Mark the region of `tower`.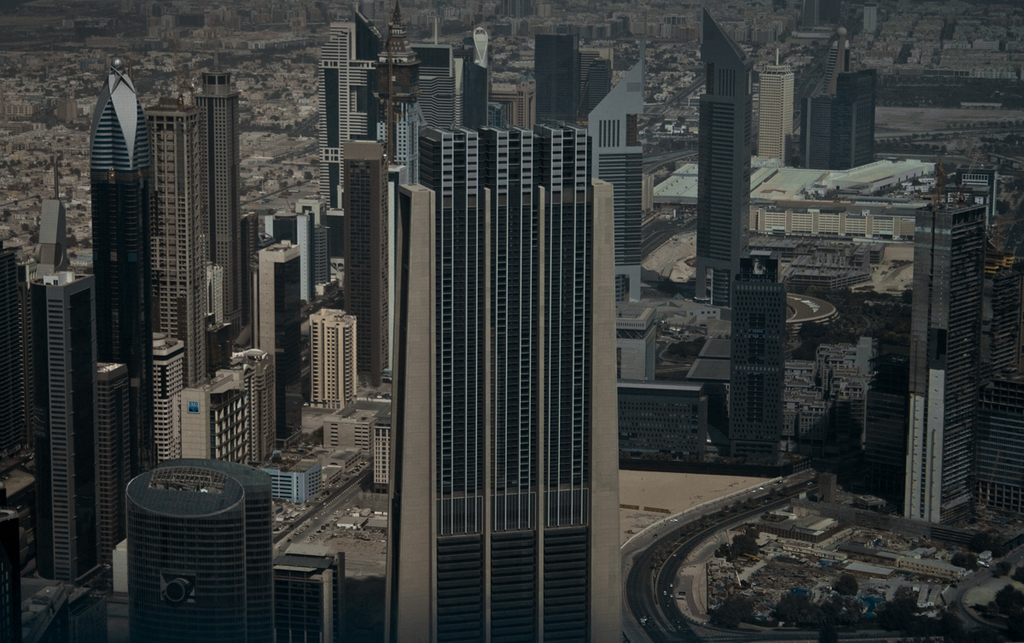
Region: rect(911, 201, 992, 535).
